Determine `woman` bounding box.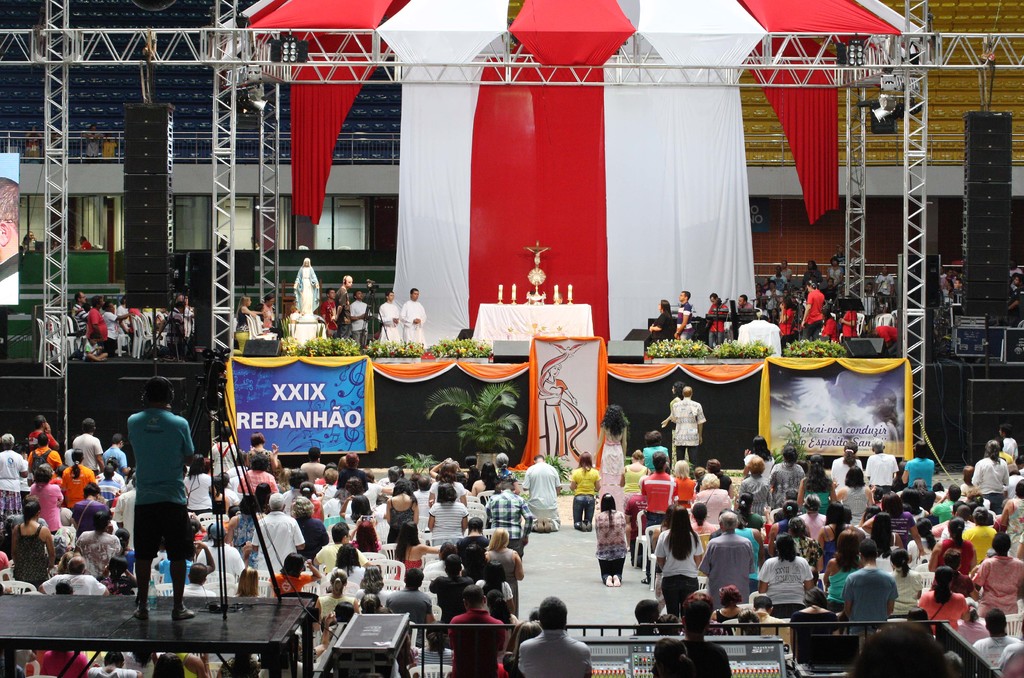
Determined: Rect(227, 494, 259, 565).
